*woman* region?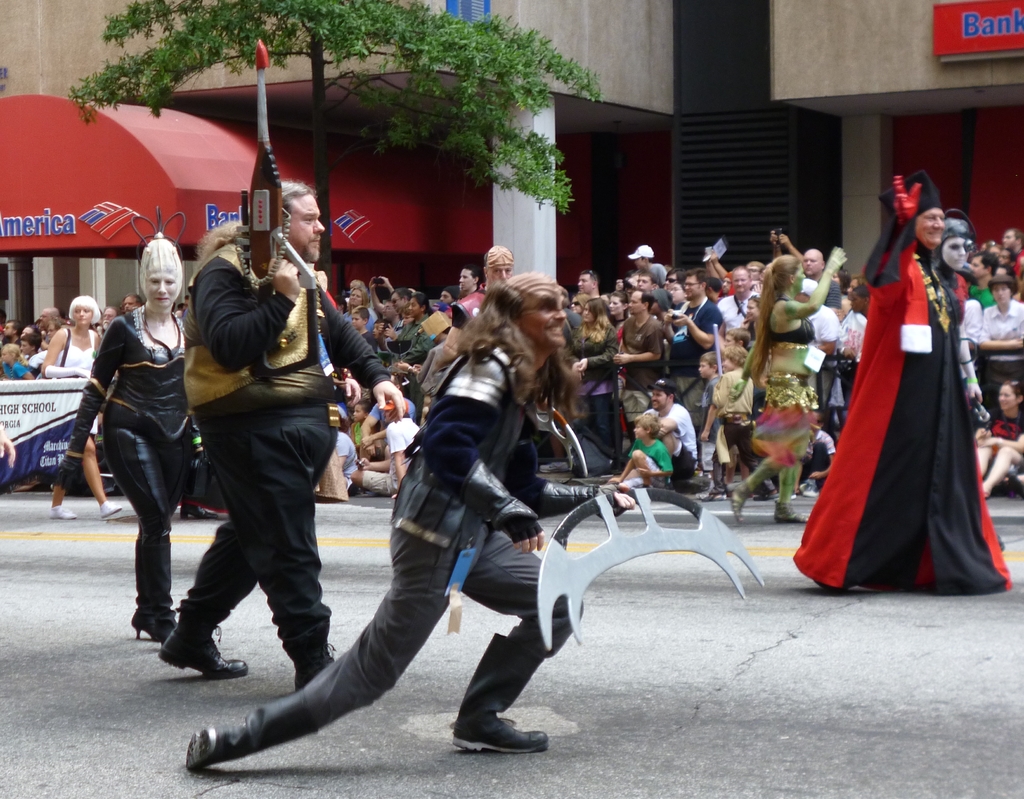
(79, 229, 202, 663)
